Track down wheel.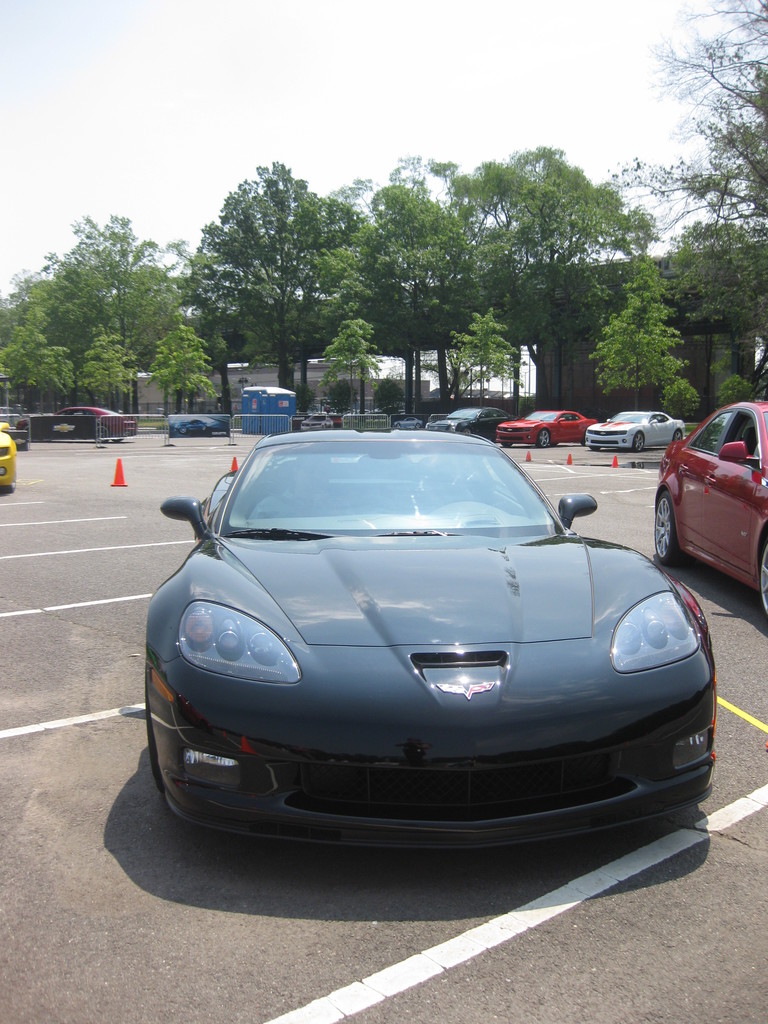
Tracked to 632,433,646,454.
